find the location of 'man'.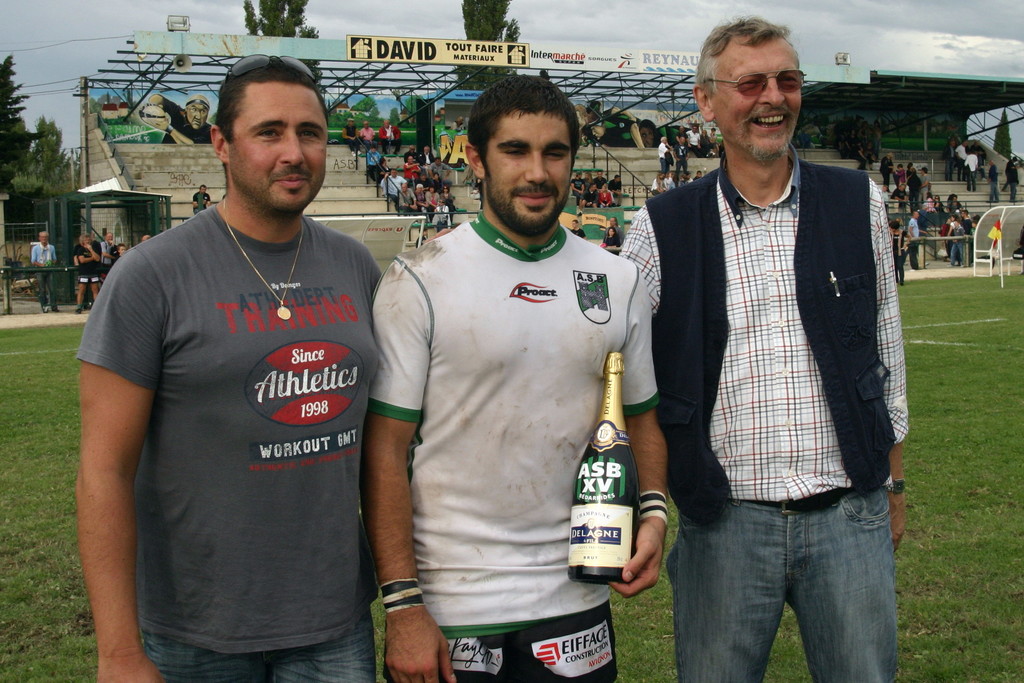
Location: left=369, top=72, right=669, bottom=682.
